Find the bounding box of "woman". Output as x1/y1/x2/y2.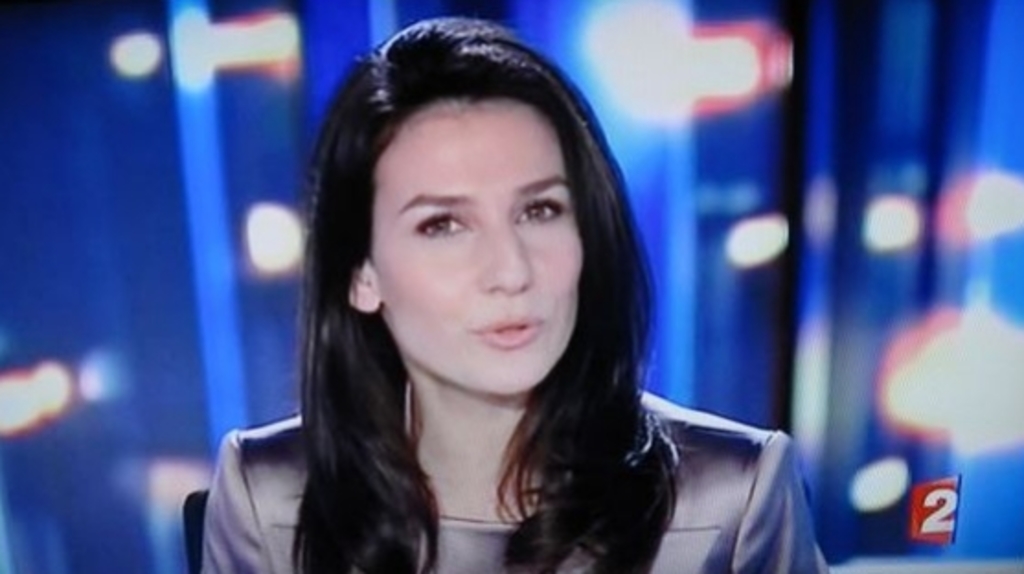
189/31/756/572.
